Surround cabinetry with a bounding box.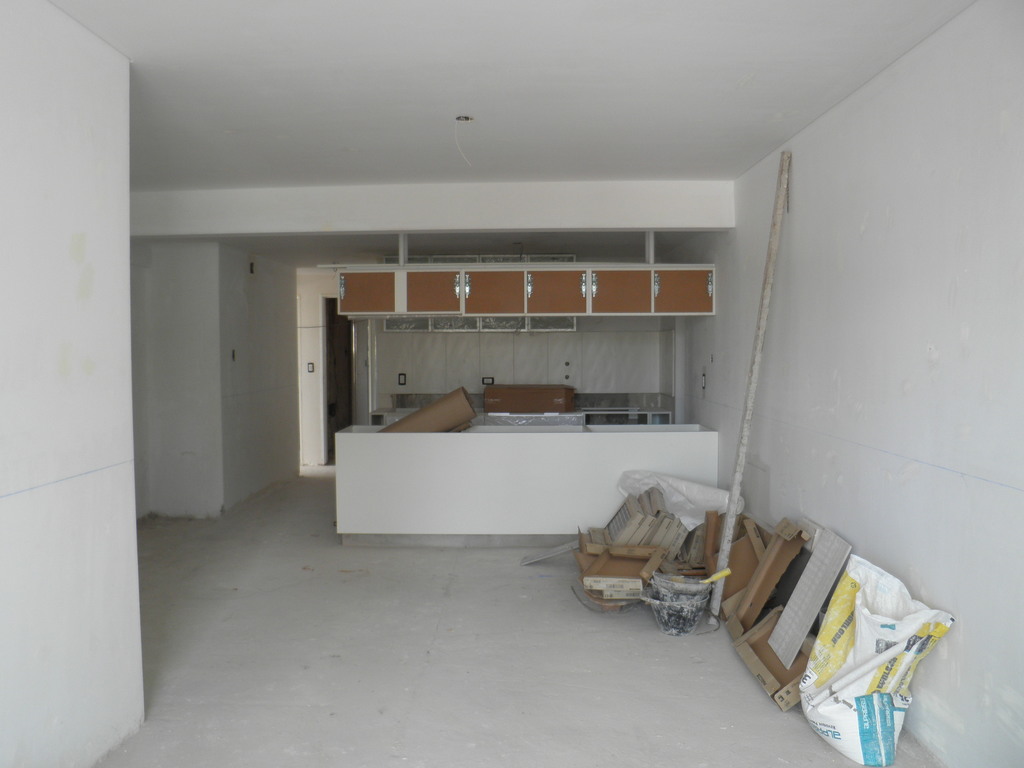
(650, 270, 714, 318).
